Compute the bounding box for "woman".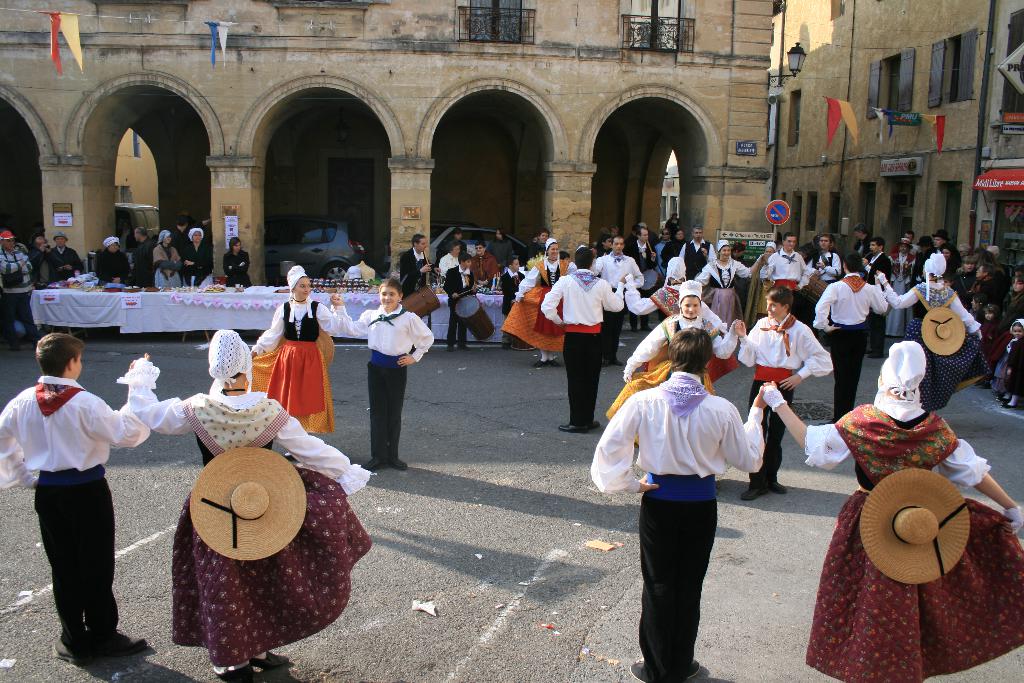
select_region(218, 235, 252, 288).
